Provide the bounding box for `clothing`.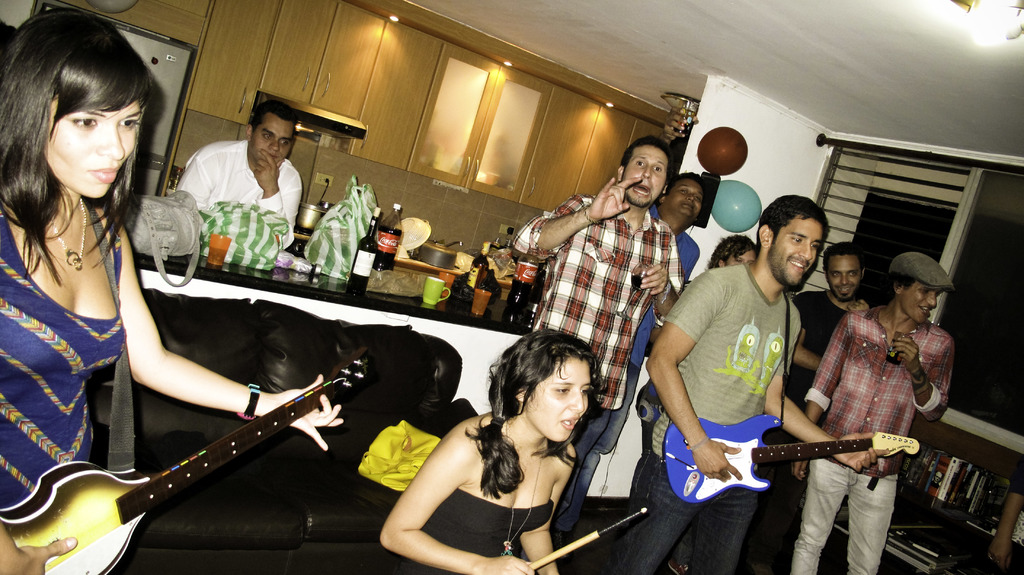
BBox(684, 288, 861, 565).
